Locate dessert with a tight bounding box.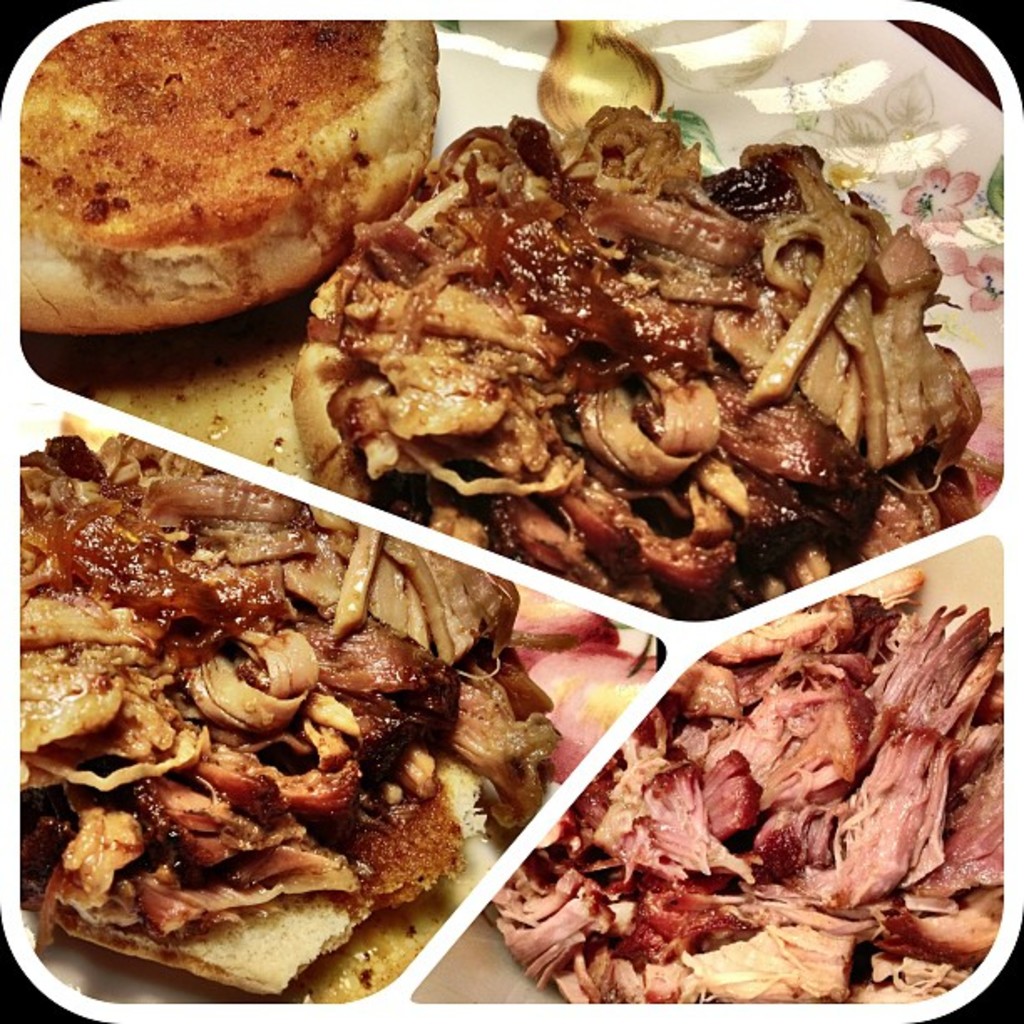
detection(8, 433, 586, 986).
